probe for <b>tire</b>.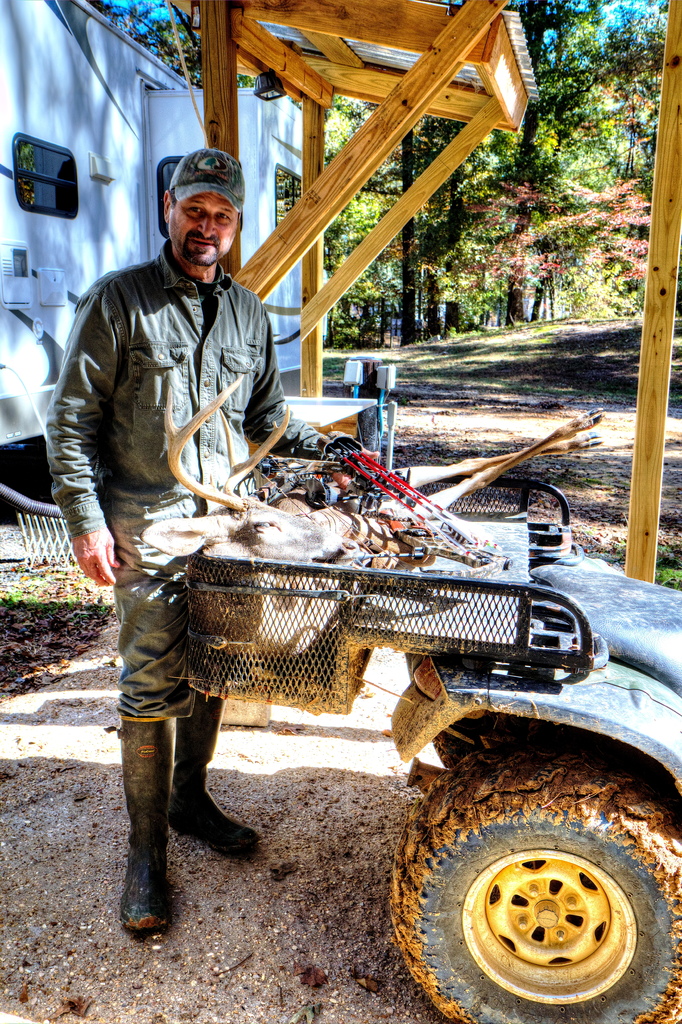
Probe result: l=443, t=703, r=555, b=760.
